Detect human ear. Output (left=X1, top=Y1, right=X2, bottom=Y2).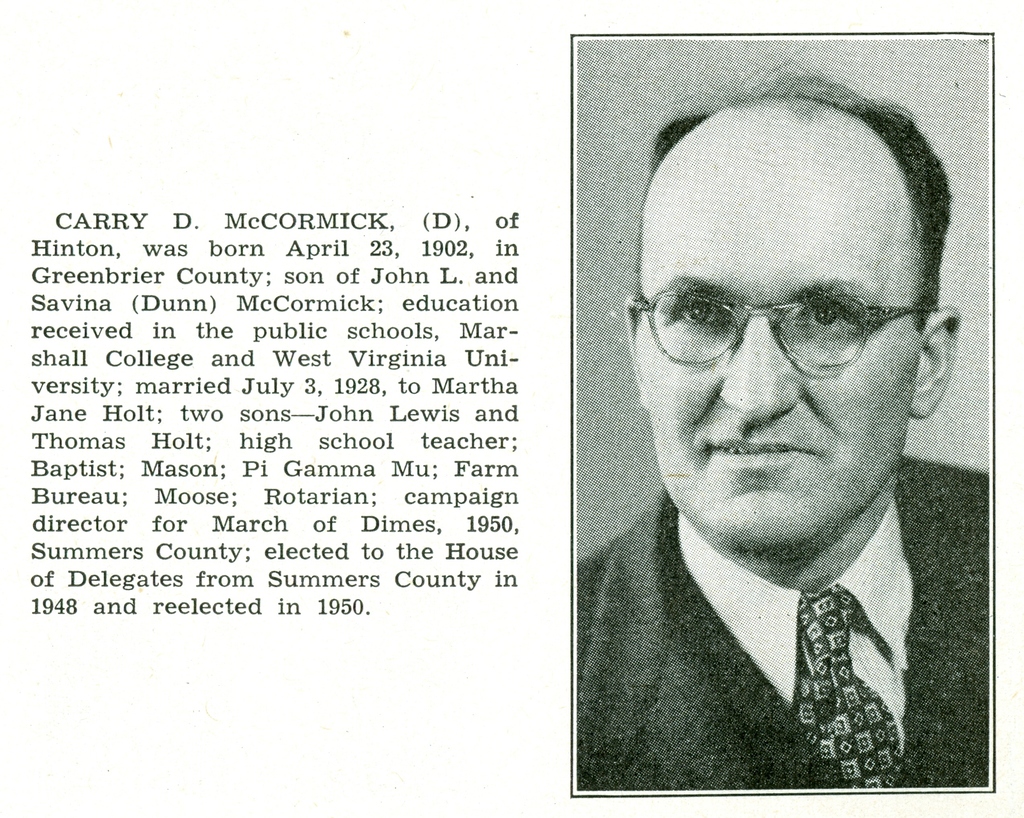
(left=918, top=305, right=962, bottom=417).
